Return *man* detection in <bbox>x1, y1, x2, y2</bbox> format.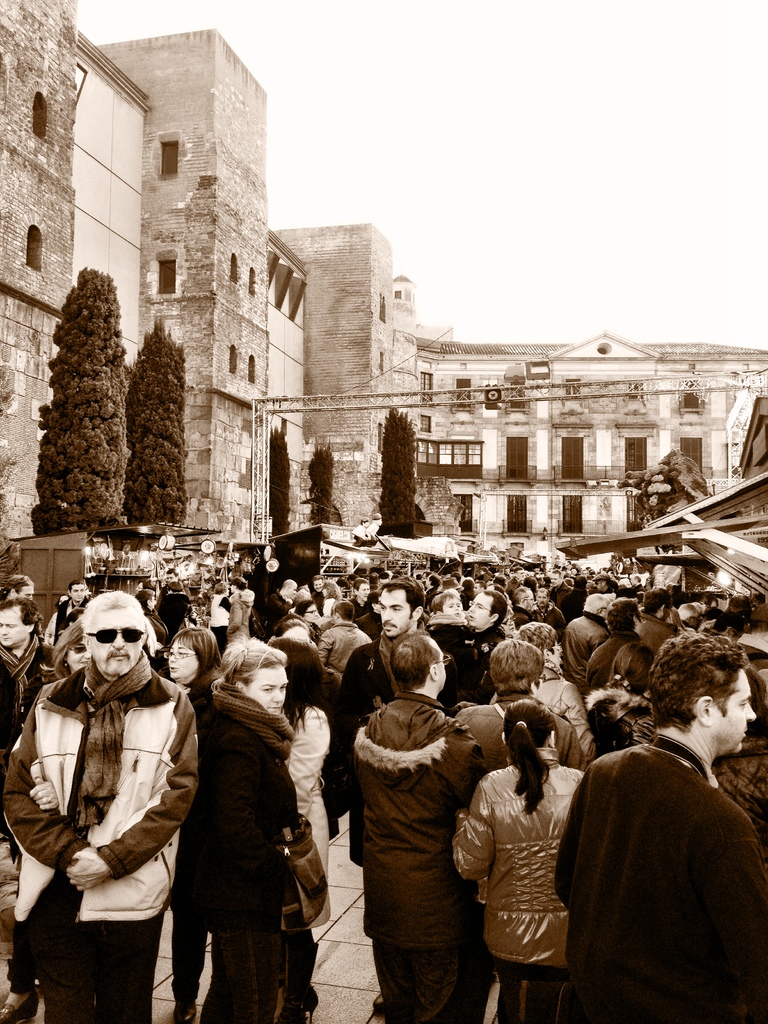
<bbox>154, 566, 184, 615</bbox>.
